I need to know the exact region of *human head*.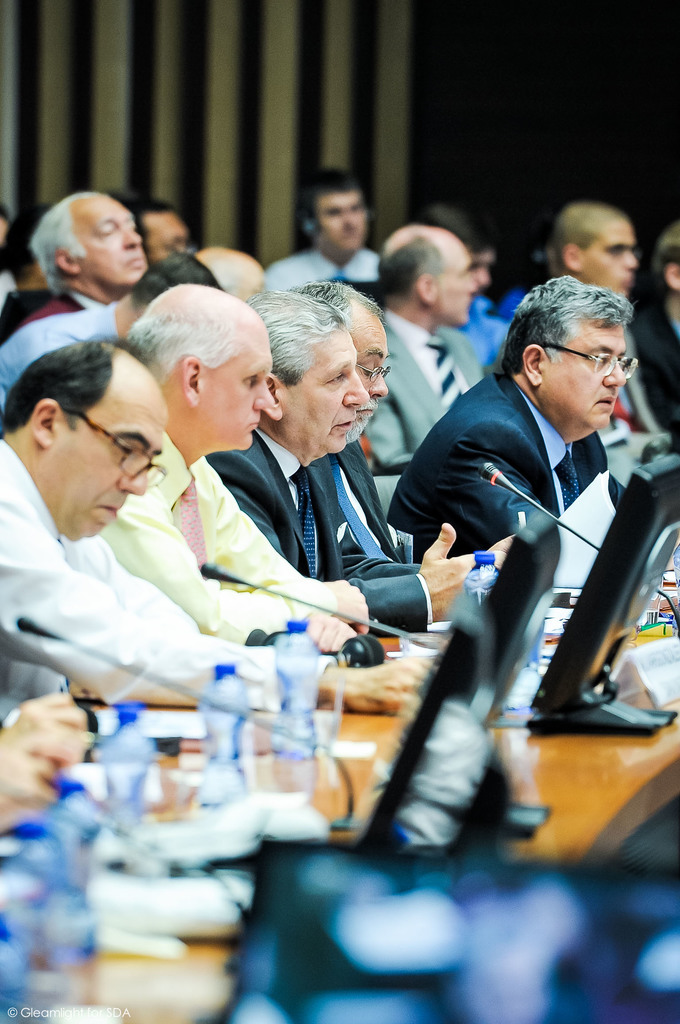
Region: 119,282,277,452.
